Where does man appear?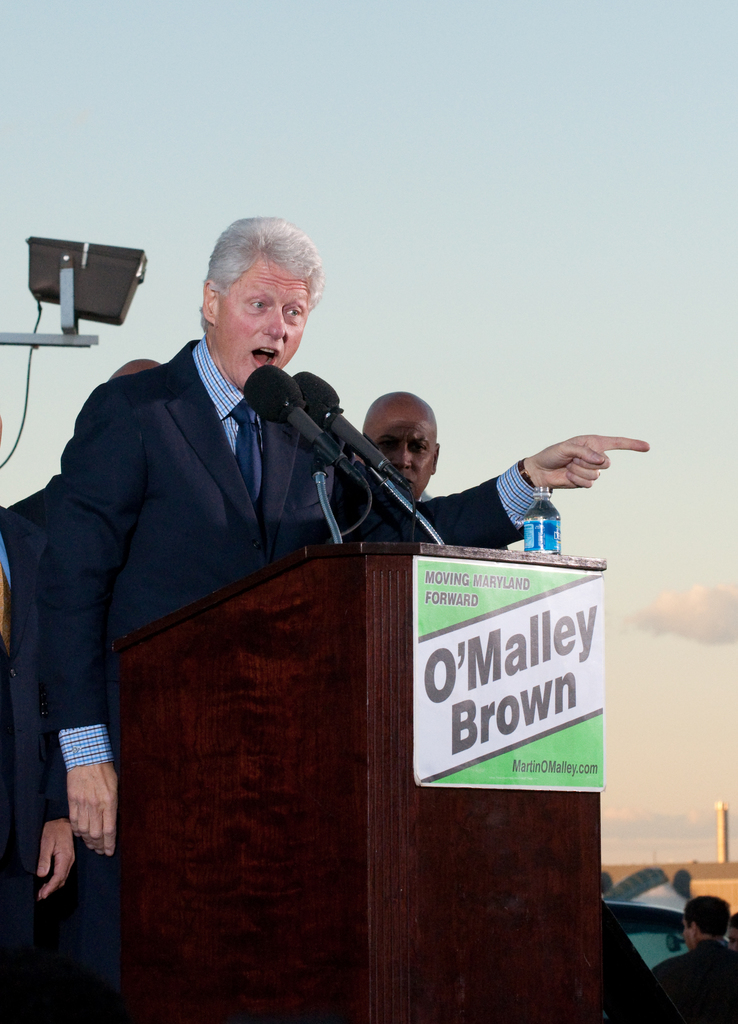
Appears at detection(31, 215, 650, 852).
